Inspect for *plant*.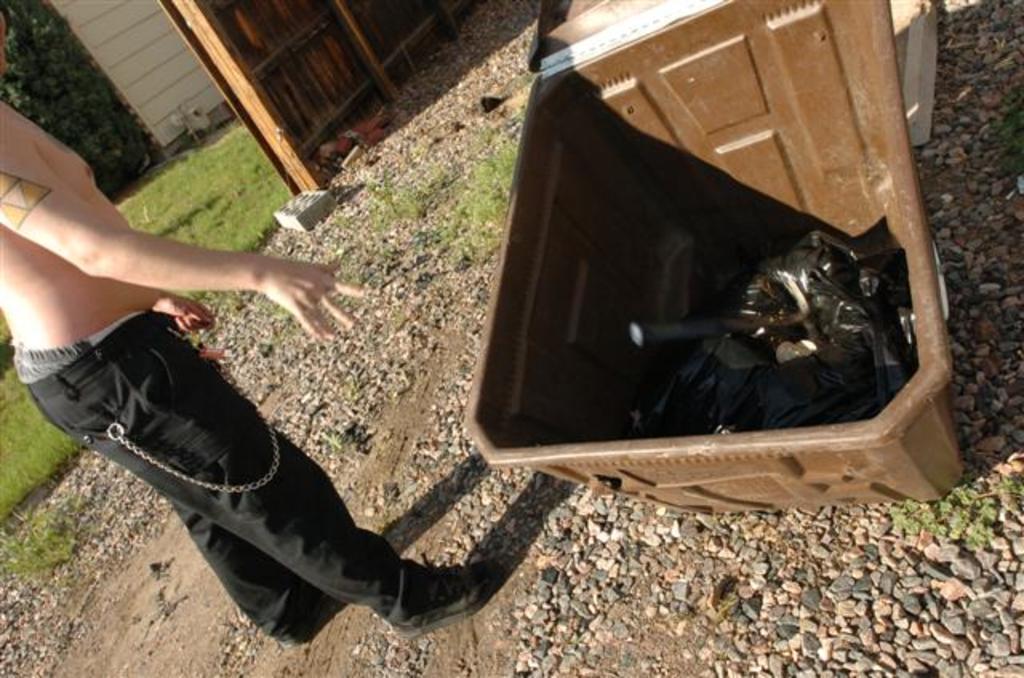
Inspection: [984, 85, 1016, 177].
